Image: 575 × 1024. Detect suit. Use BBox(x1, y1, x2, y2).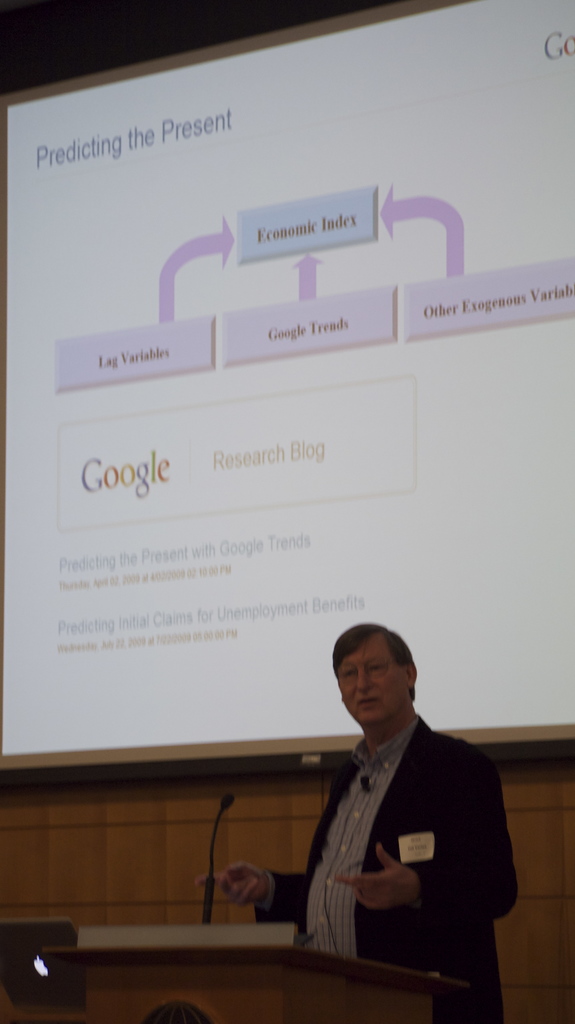
BBox(271, 679, 523, 993).
